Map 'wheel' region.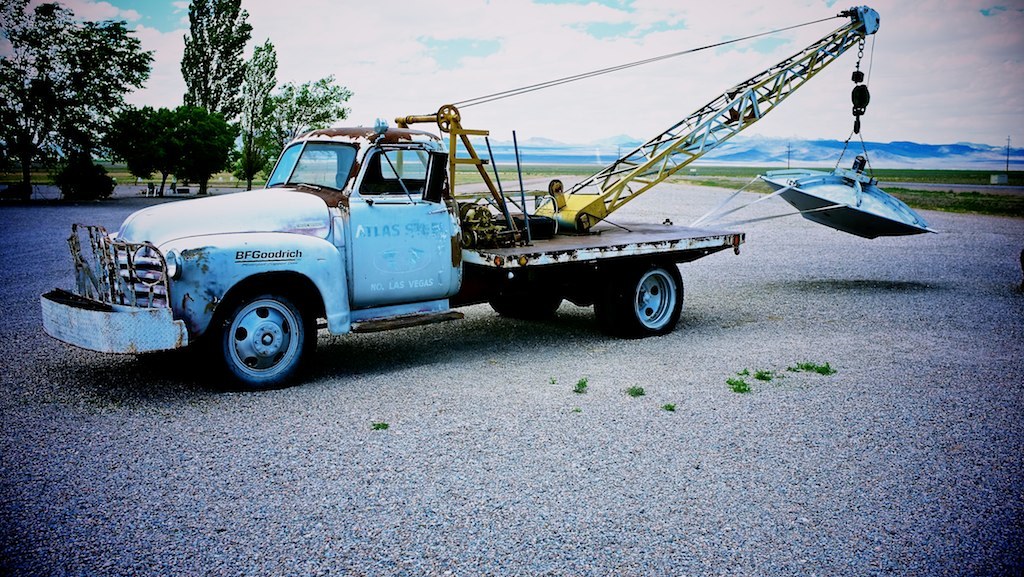
Mapped to (463,230,475,248).
